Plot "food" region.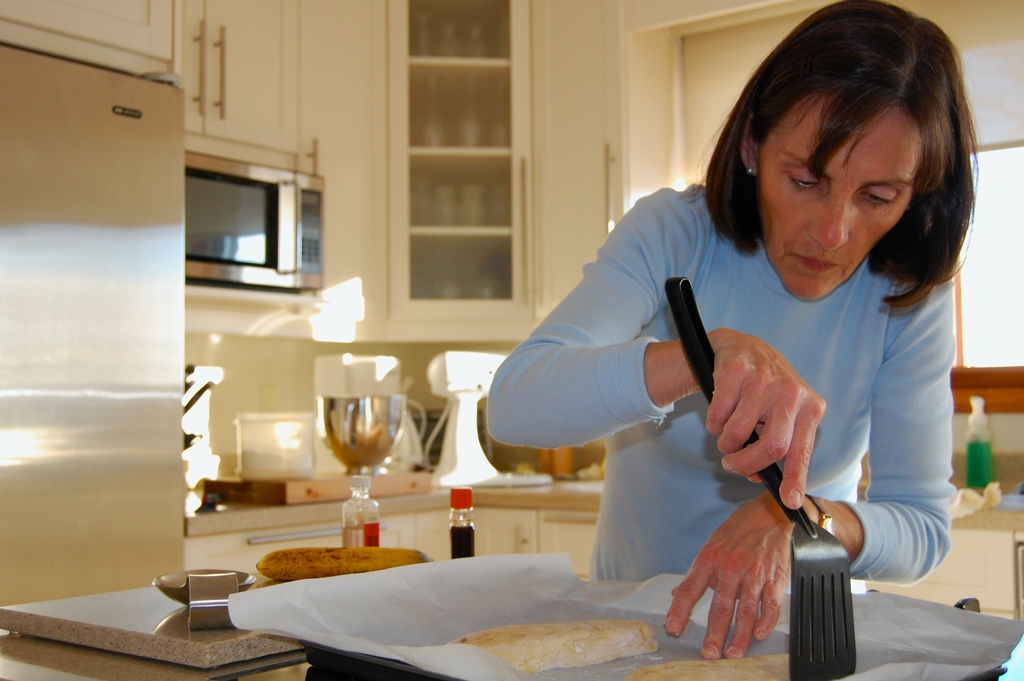
Plotted at BBox(451, 621, 659, 676).
